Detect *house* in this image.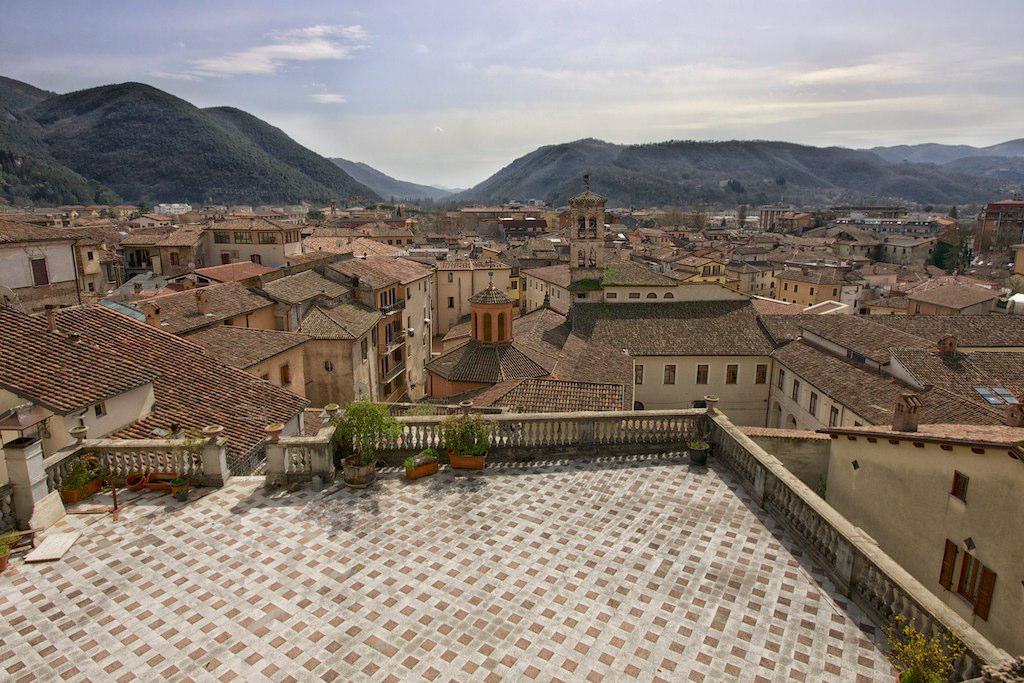
Detection: 566,191,607,288.
